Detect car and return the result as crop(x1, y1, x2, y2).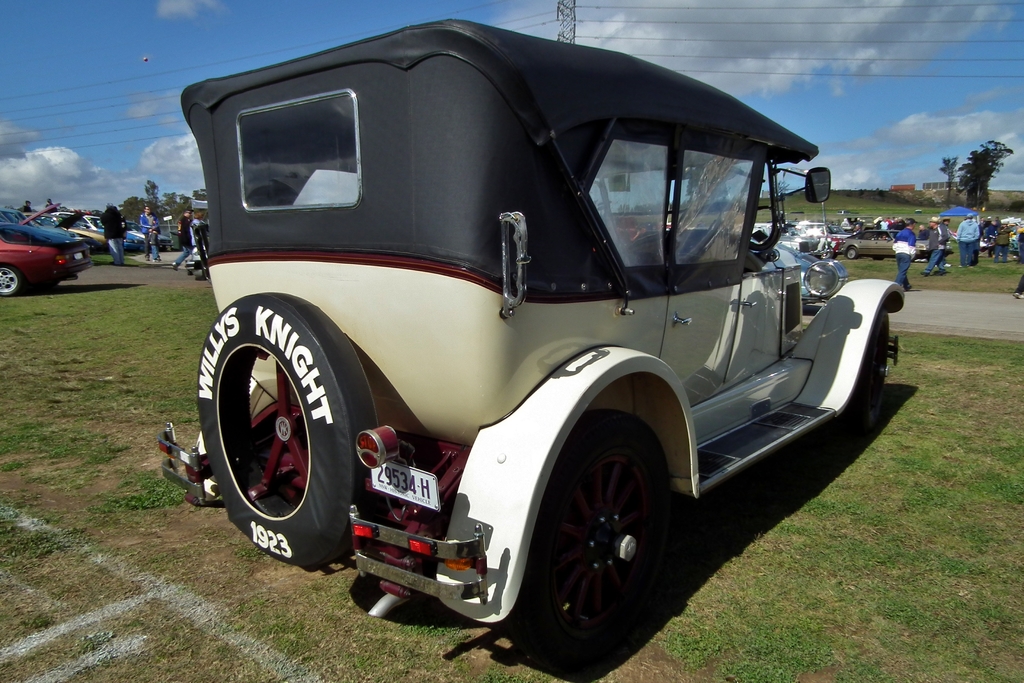
crop(156, 15, 908, 675).
